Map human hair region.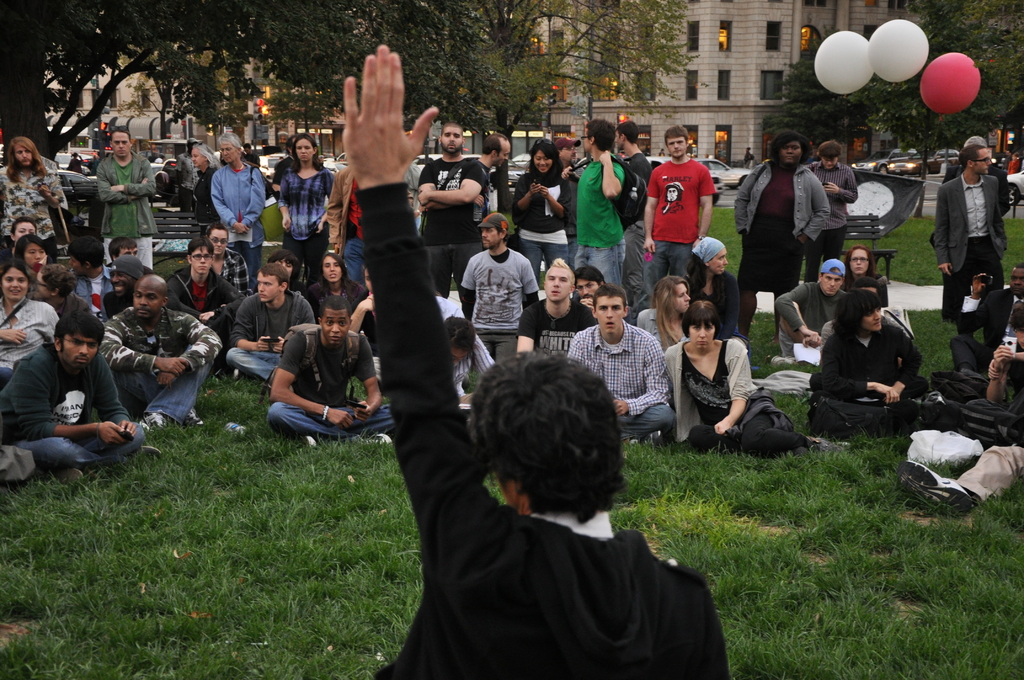
Mapped to BBox(285, 134, 297, 153).
